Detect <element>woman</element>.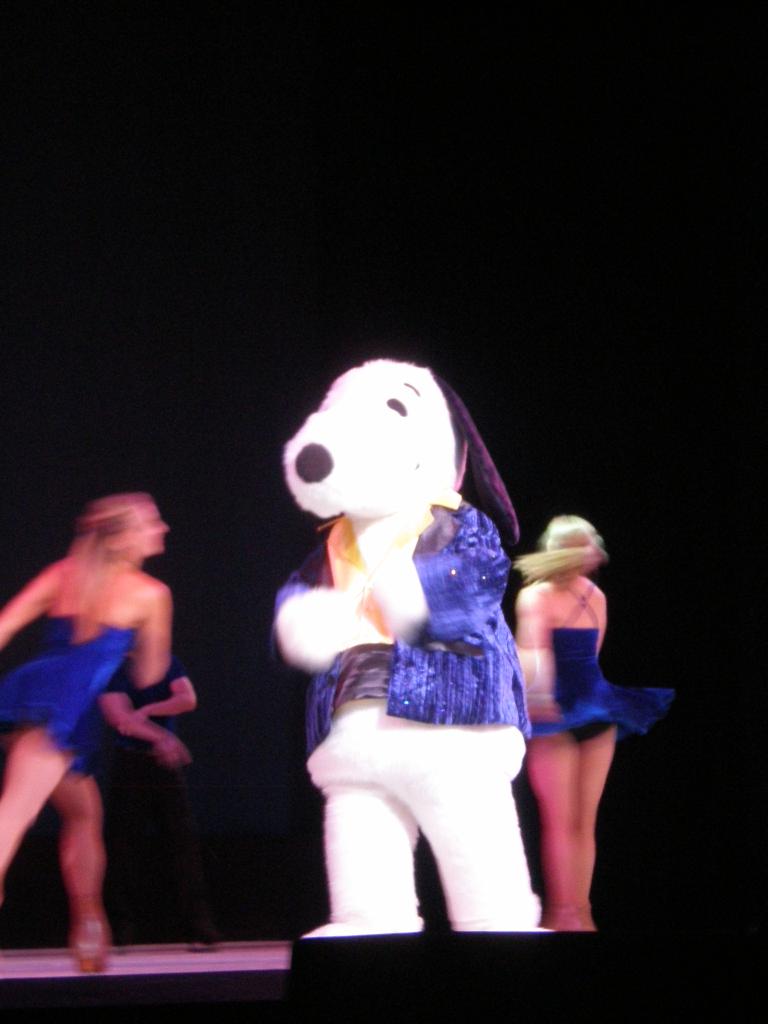
Detected at 497/481/668/906.
